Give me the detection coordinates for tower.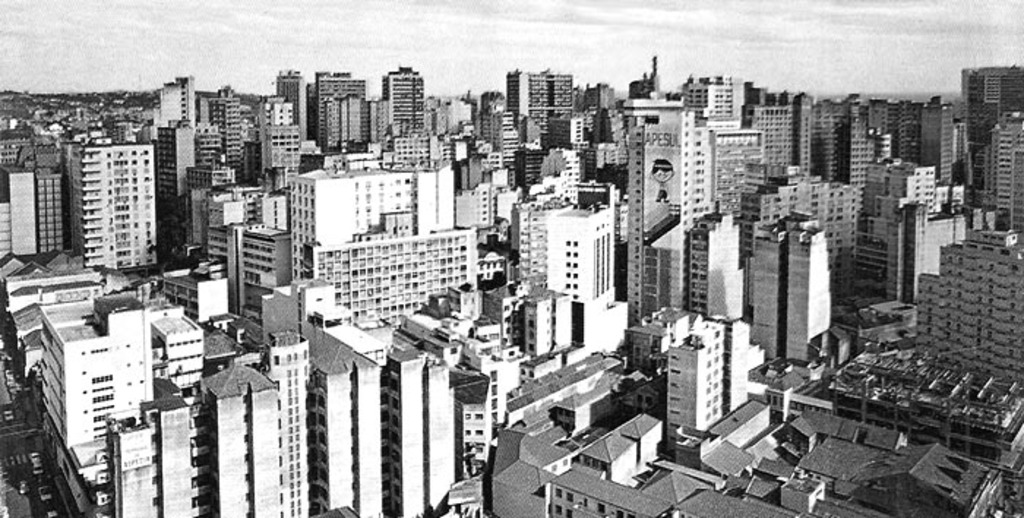
bbox=[910, 224, 1023, 378].
